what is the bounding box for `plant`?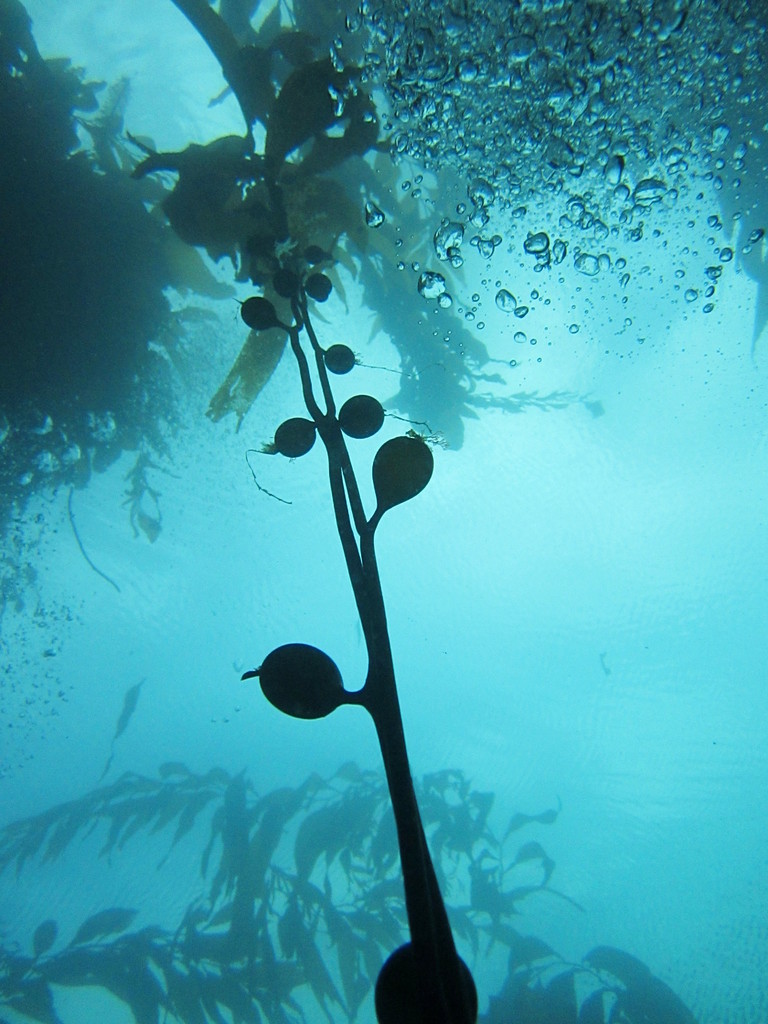
{"left": 44, "top": 54, "right": 719, "bottom": 1023}.
